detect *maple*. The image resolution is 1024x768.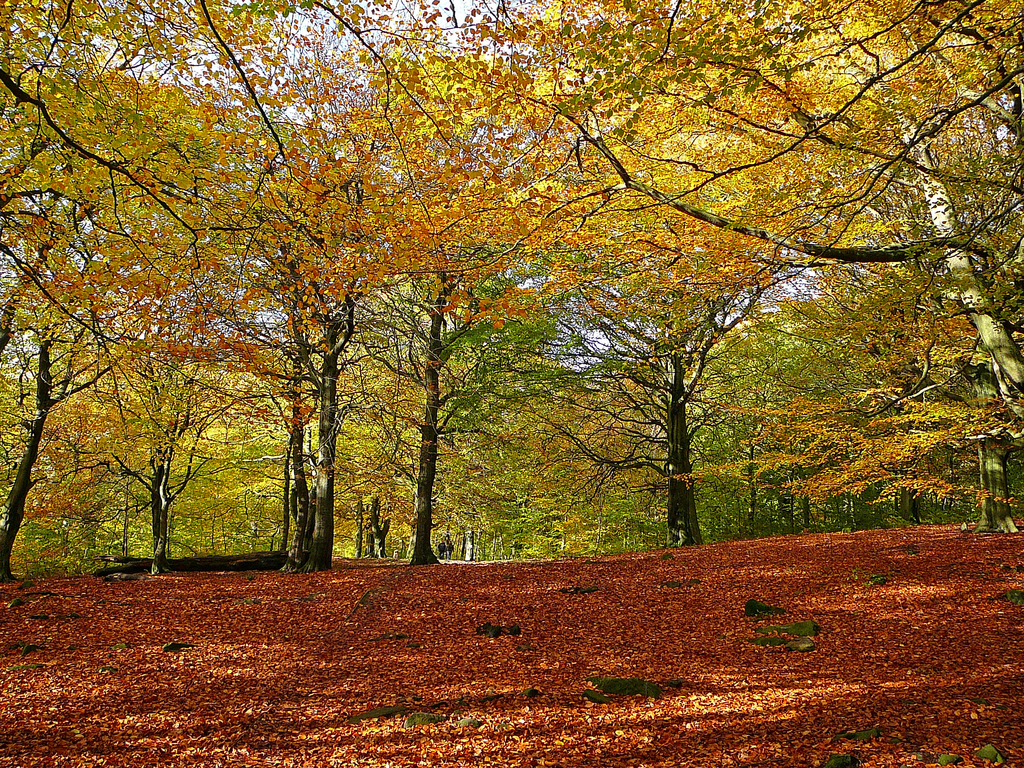
bbox(301, 388, 445, 571).
